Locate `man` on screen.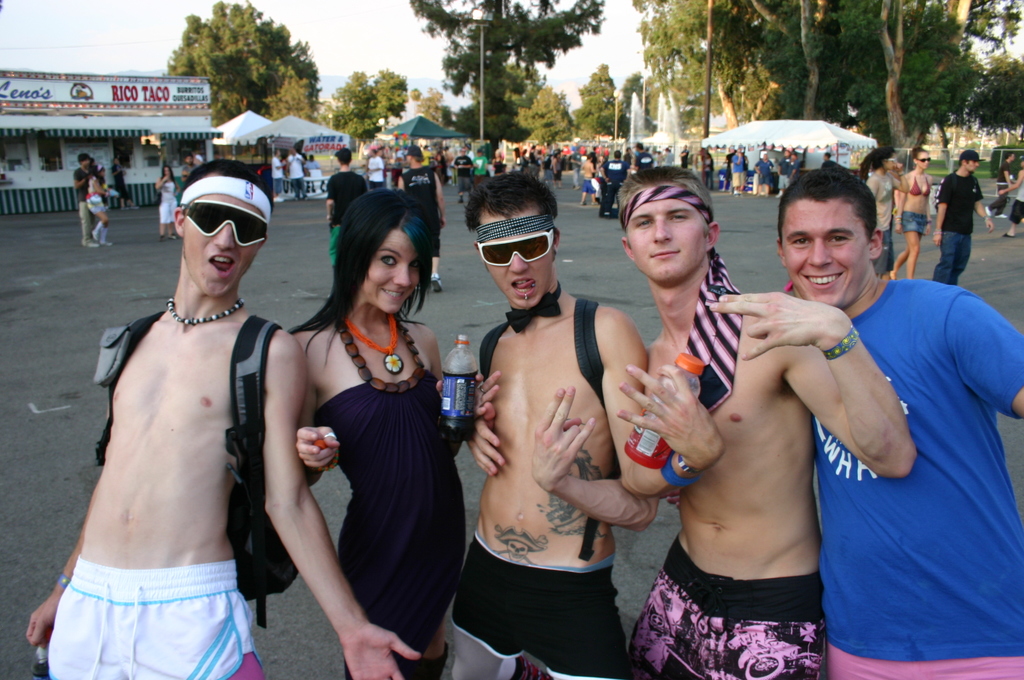
On screen at x1=72, y1=151, x2=90, y2=248.
